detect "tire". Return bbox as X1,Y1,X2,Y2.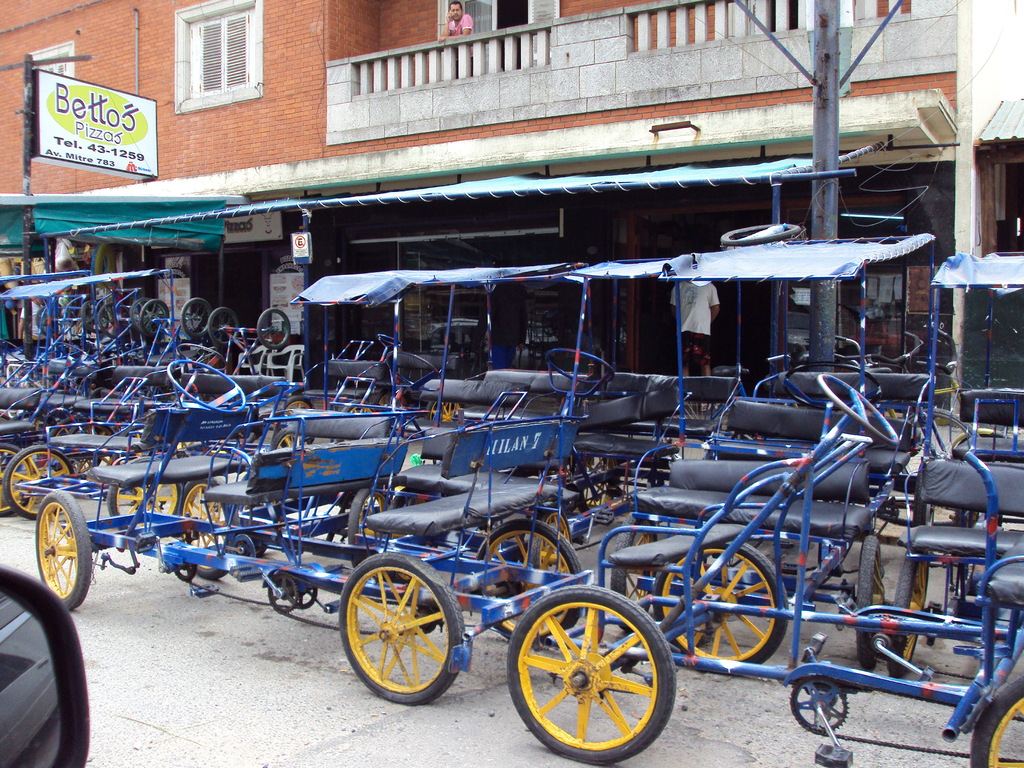
854,535,886,669.
